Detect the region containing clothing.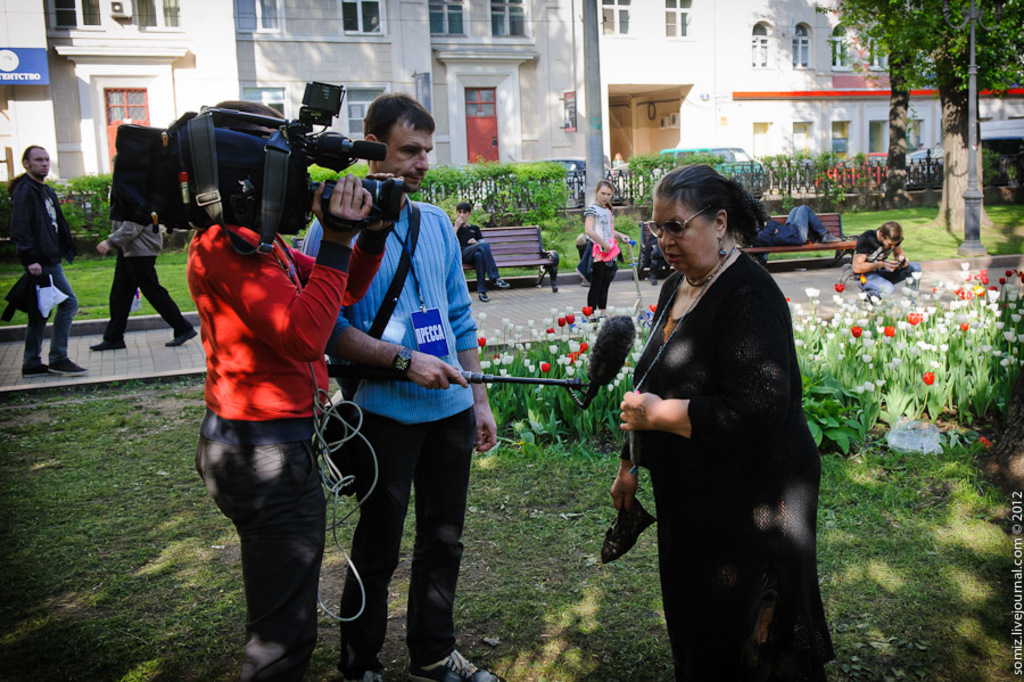
left=306, top=176, right=489, bottom=663.
